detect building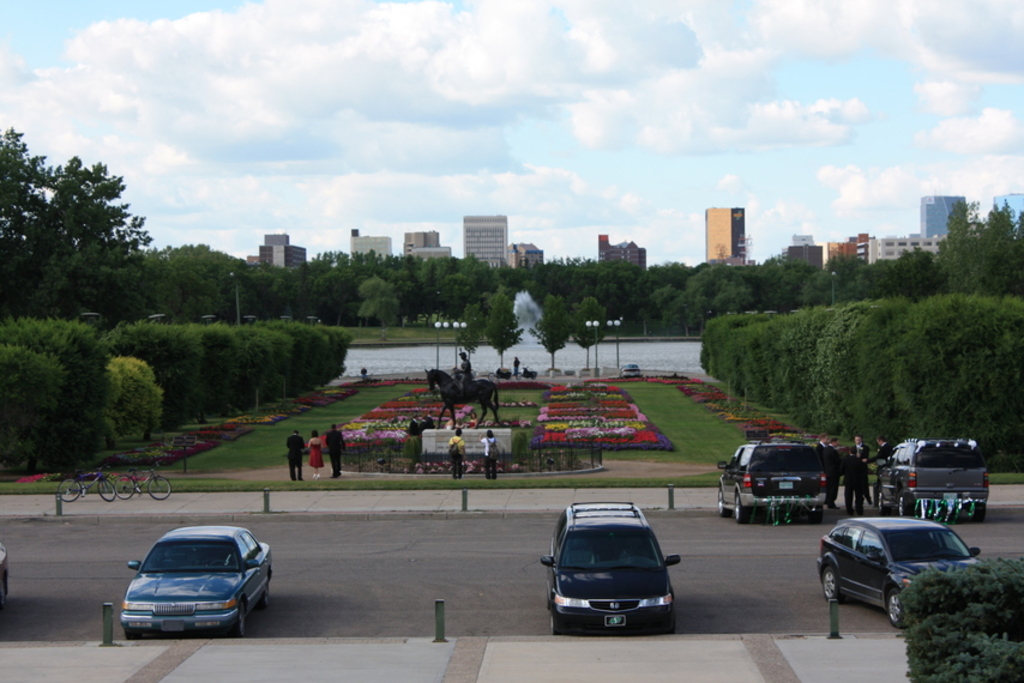
[785, 243, 823, 268]
